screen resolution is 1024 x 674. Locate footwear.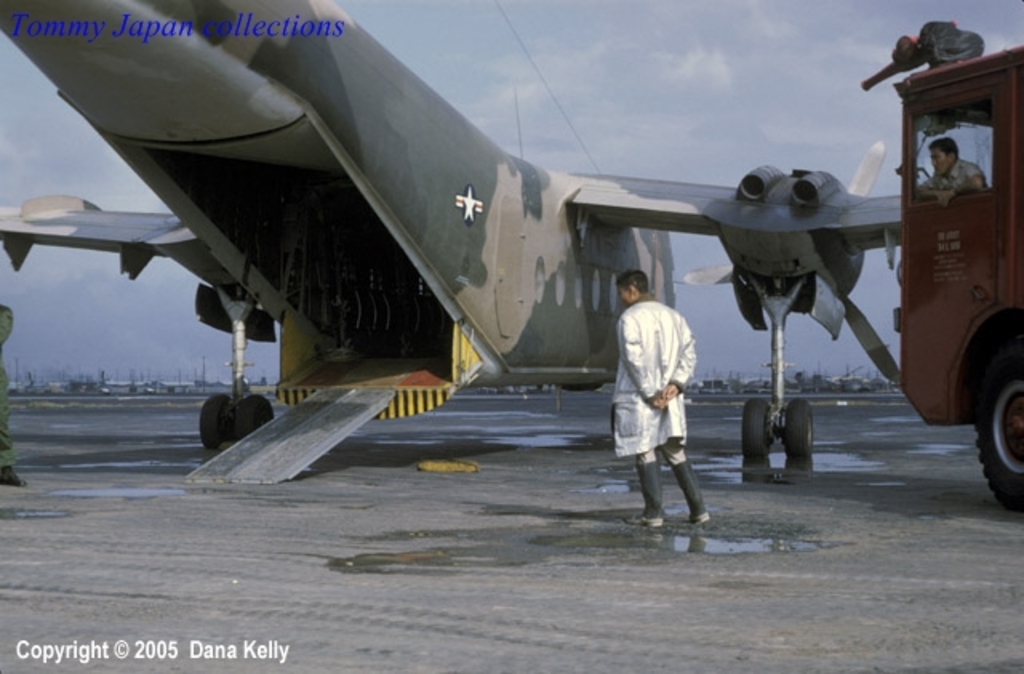
bbox=[0, 469, 26, 490].
